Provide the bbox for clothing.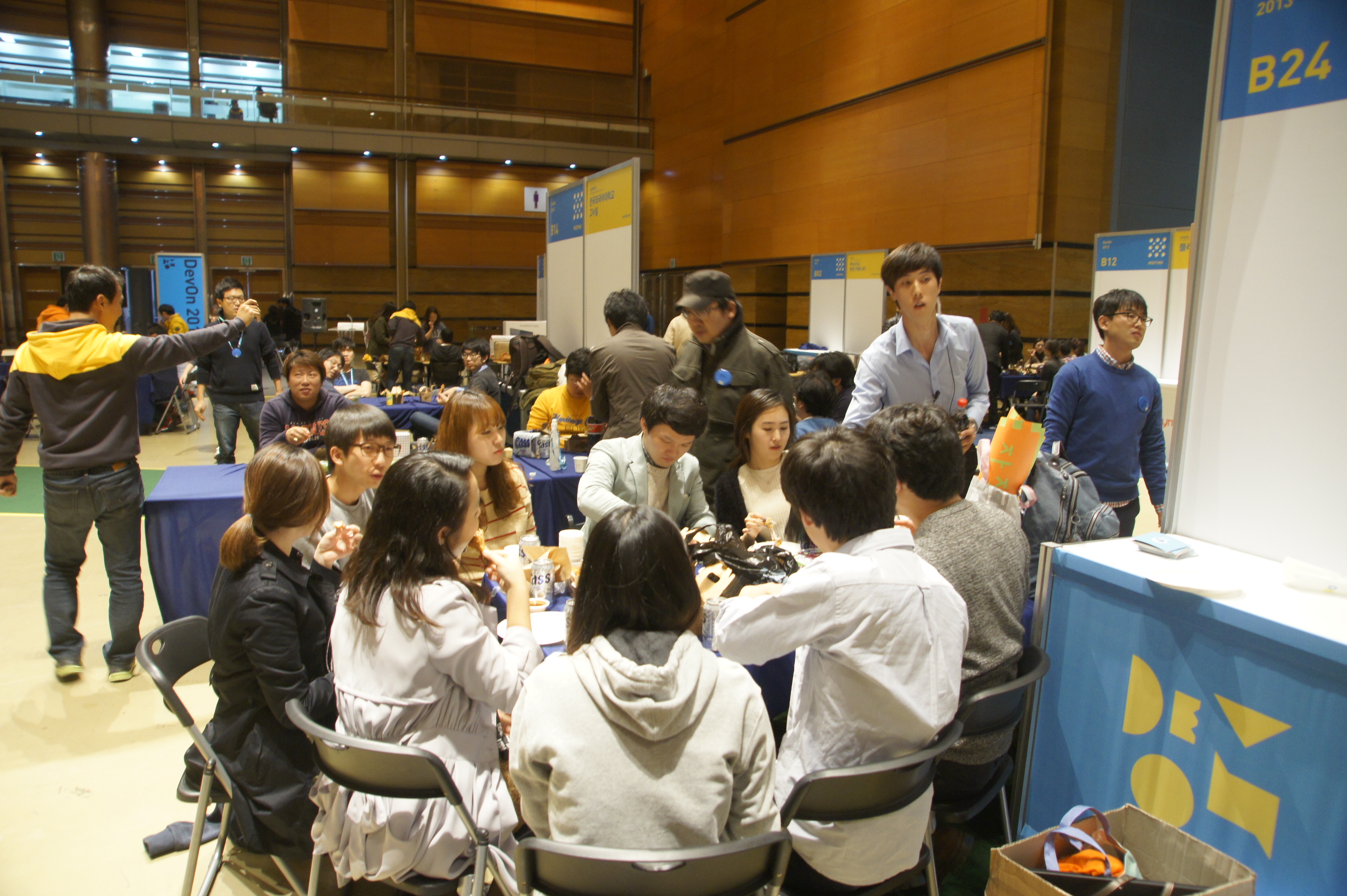
rect(419, 141, 467, 216).
